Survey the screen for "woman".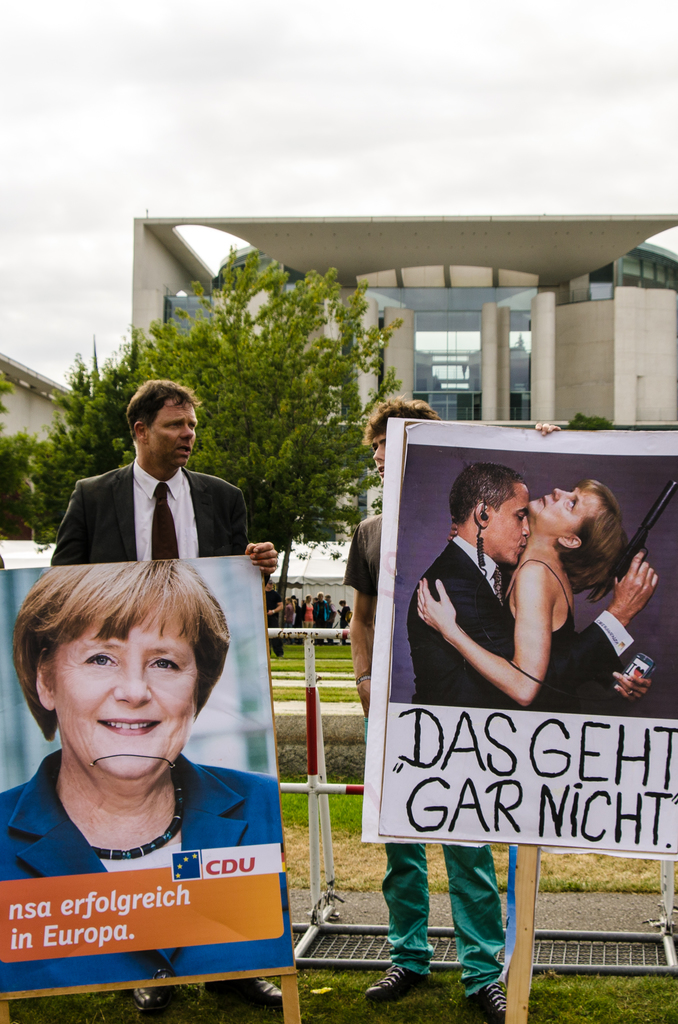
Survey found: l=412, t=476, r=631, b=704.
